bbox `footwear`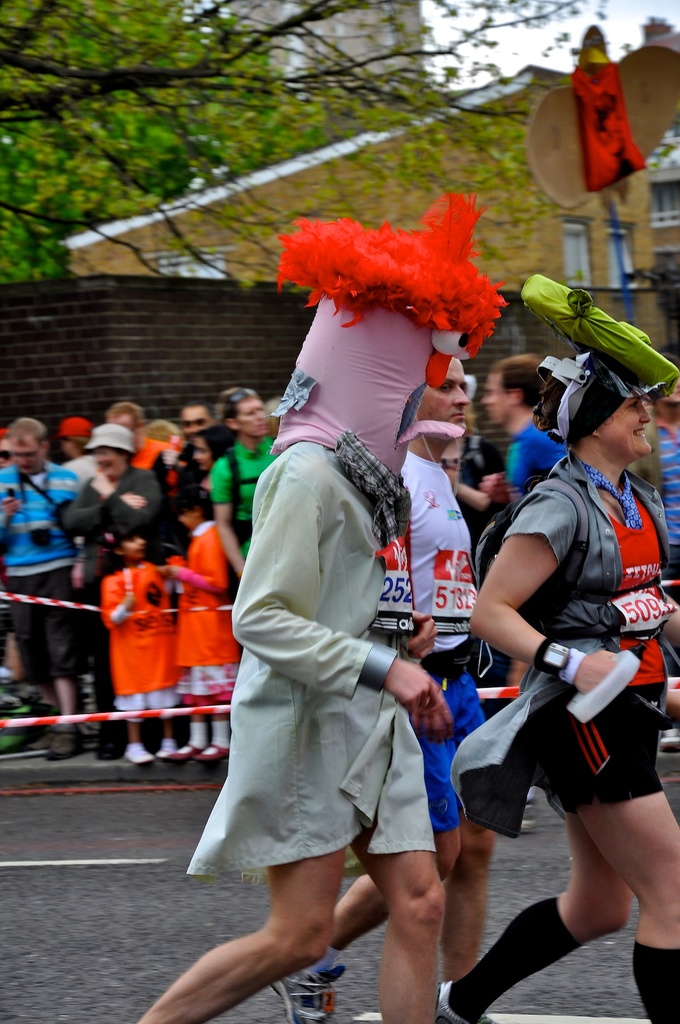
522:802:534:830
